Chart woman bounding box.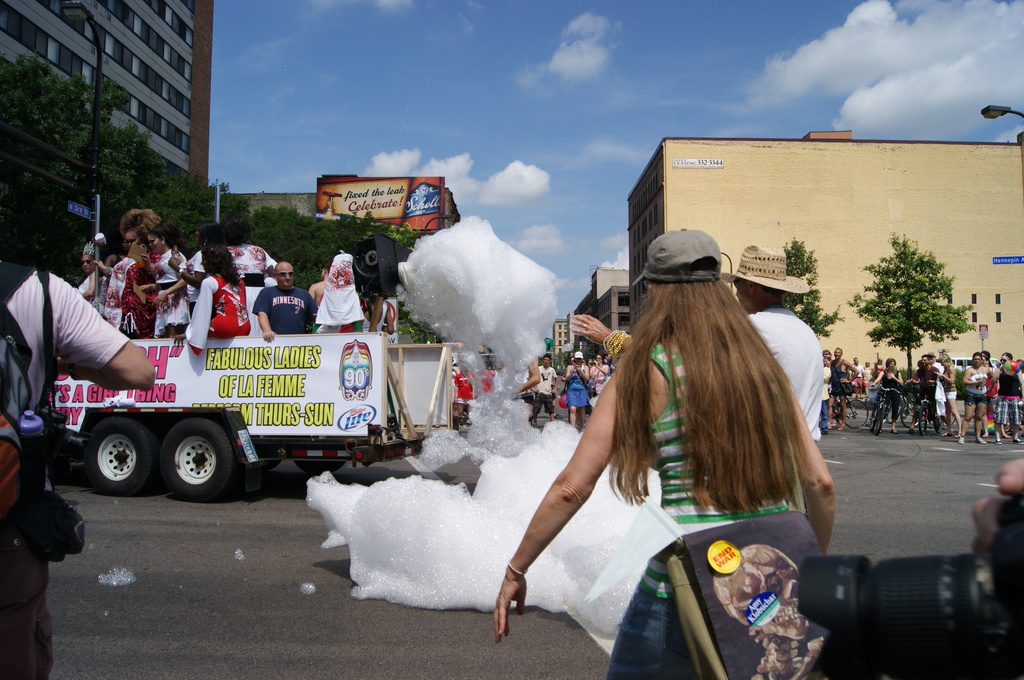
Charted: [159, 219, 224, 315].
